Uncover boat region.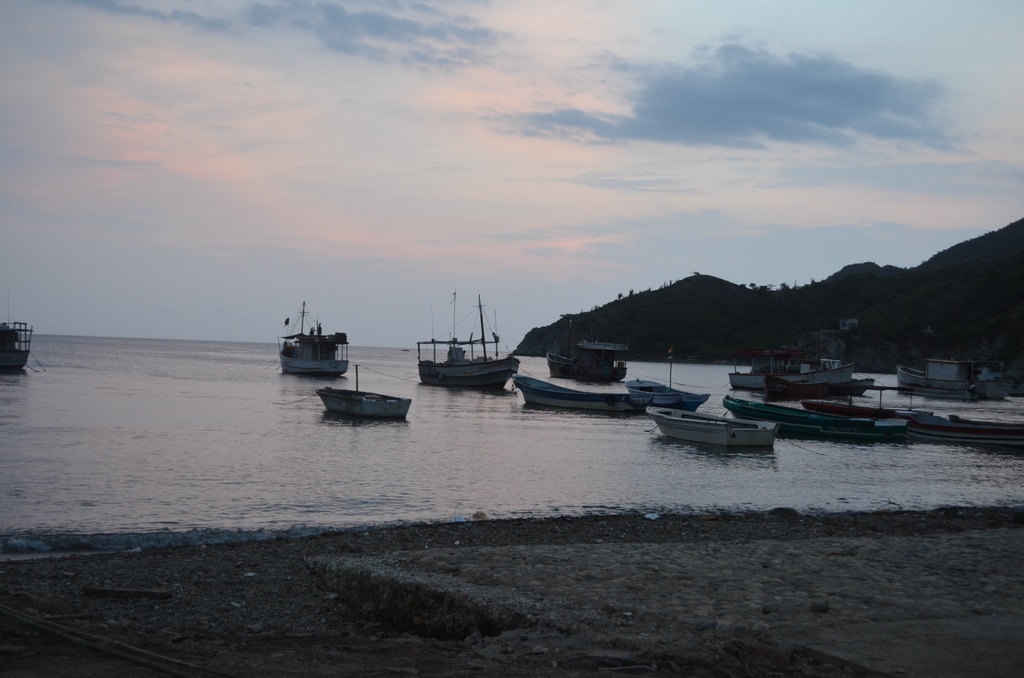
Uncovered: [left=897, top=357, right=1020, bottom=397].
